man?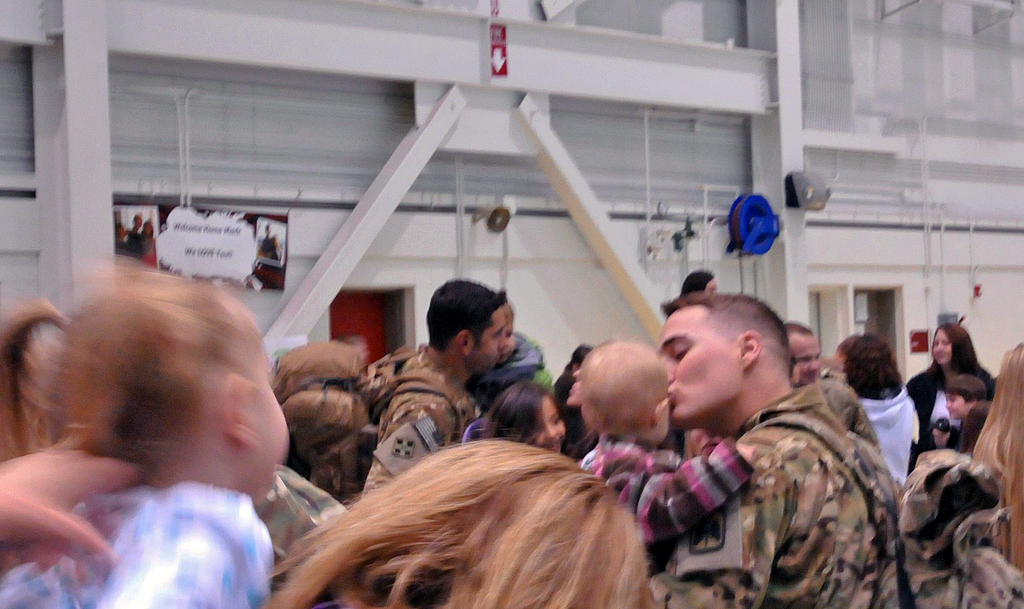
<region>620, 293, 901, 593</region>
